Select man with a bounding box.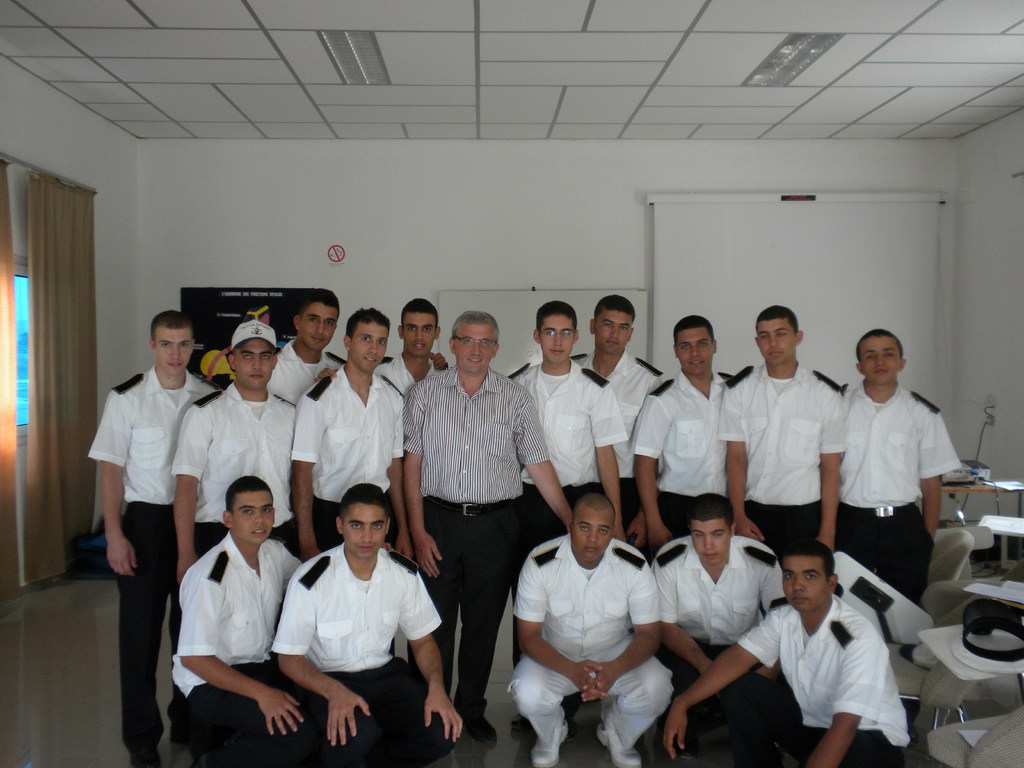
[left=88, top=310, right=220, bottom=767].
